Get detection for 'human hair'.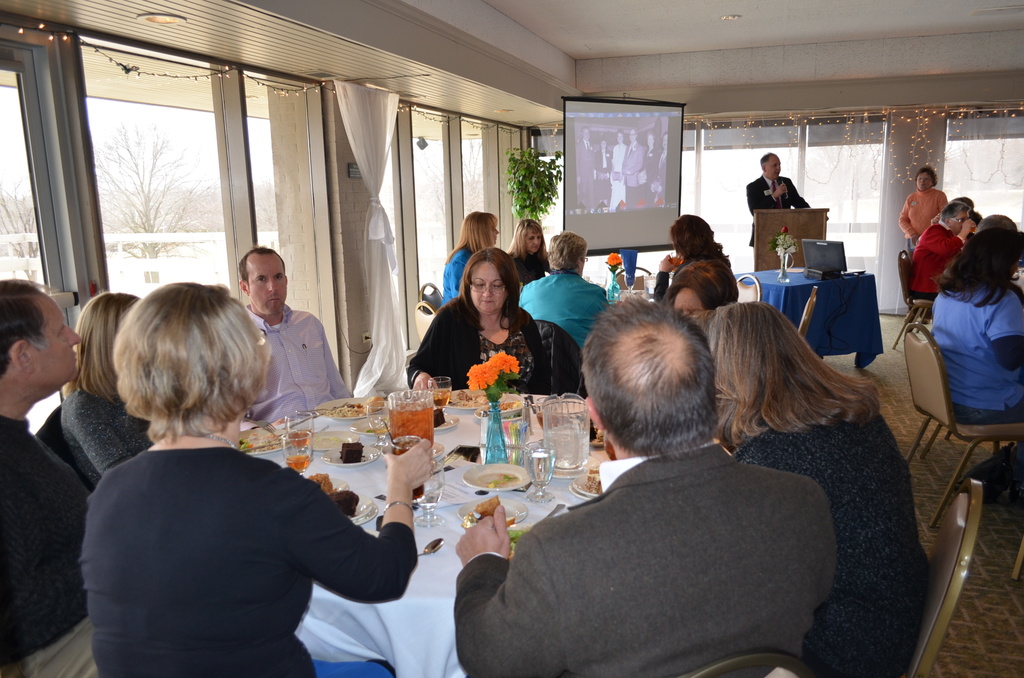
Detection: detection(758, 154, 770, 170).
